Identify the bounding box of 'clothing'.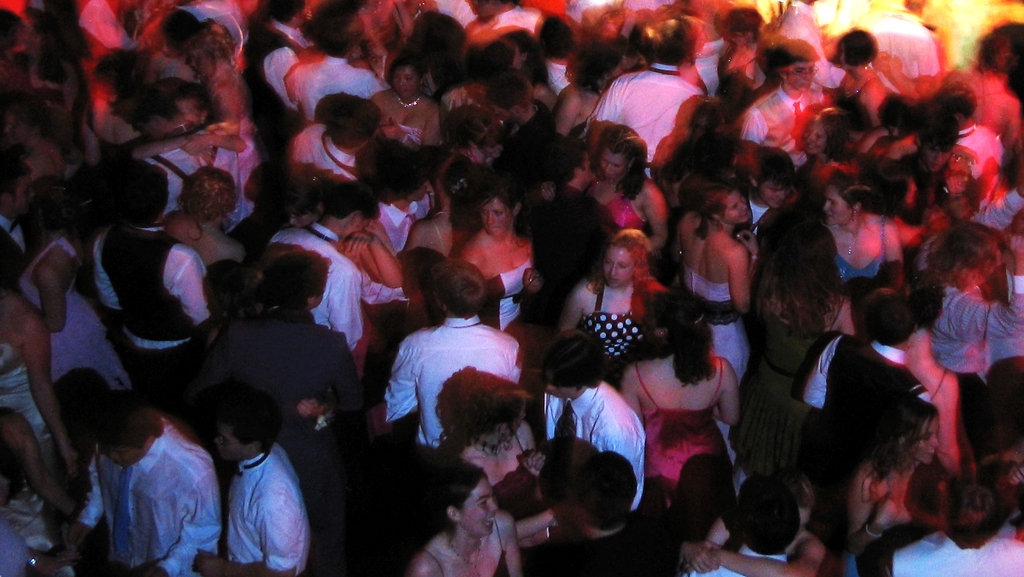
bbox=(96, 399, 220, 576).
